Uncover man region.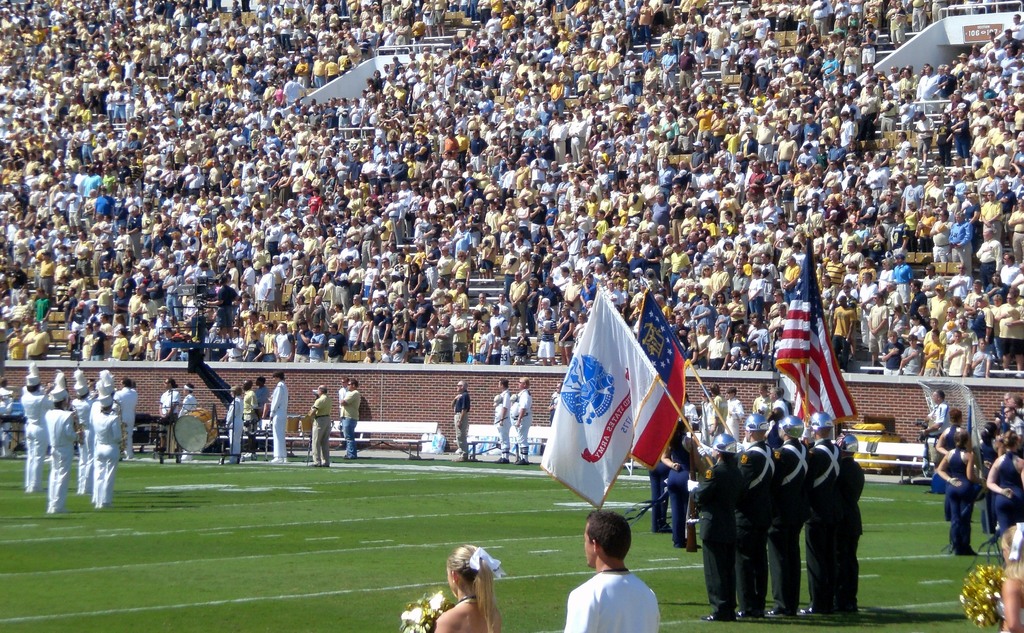
Uncovered: Rect(561, 509, 666, 632).
